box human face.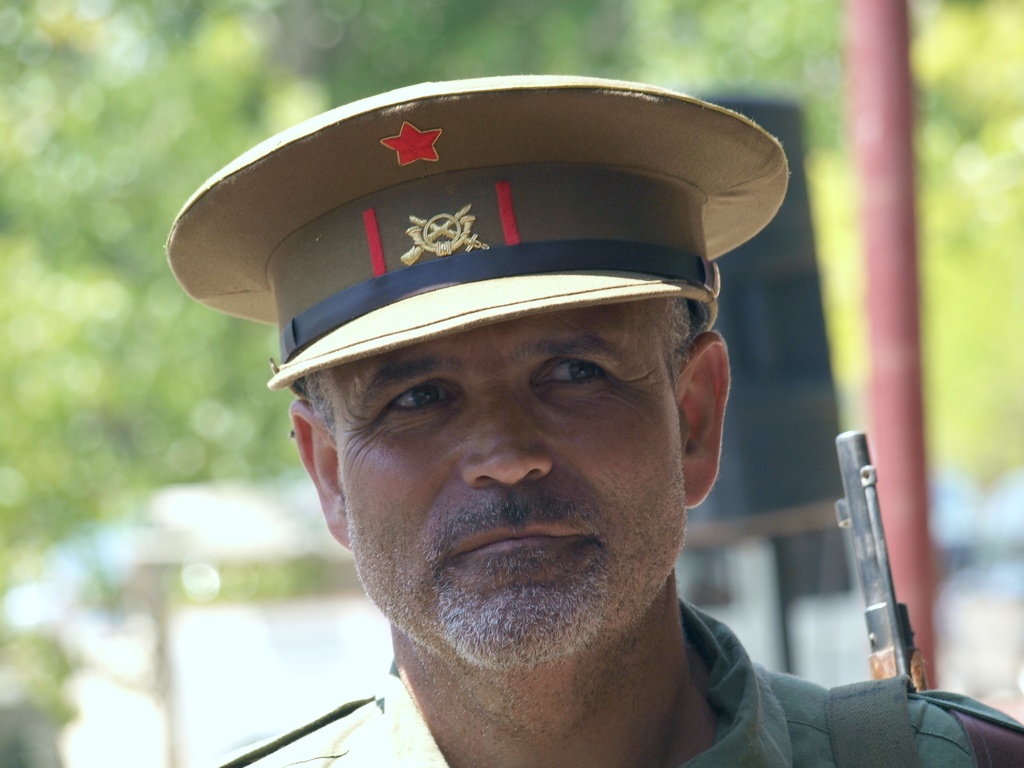
box=[327, 292, 696, 674].
